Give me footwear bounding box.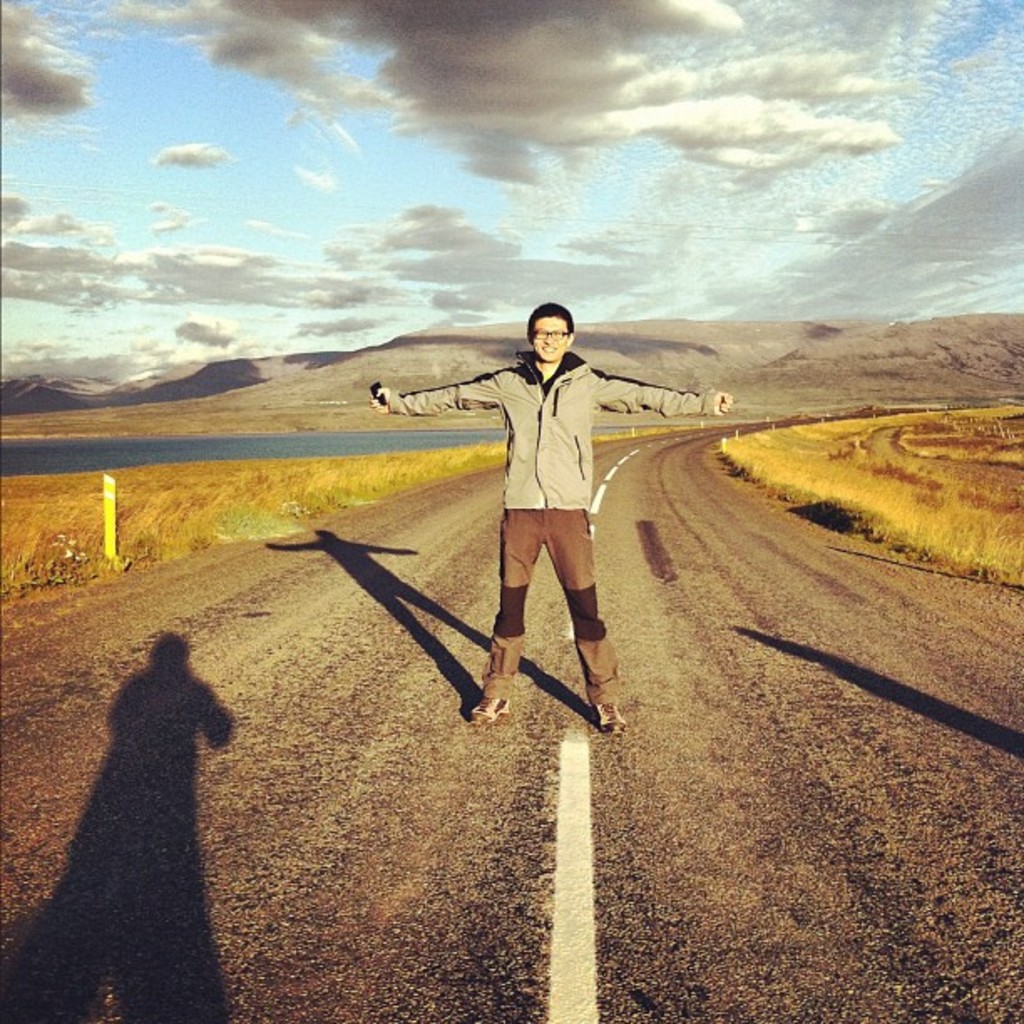
(599, 698, 624, 738).
